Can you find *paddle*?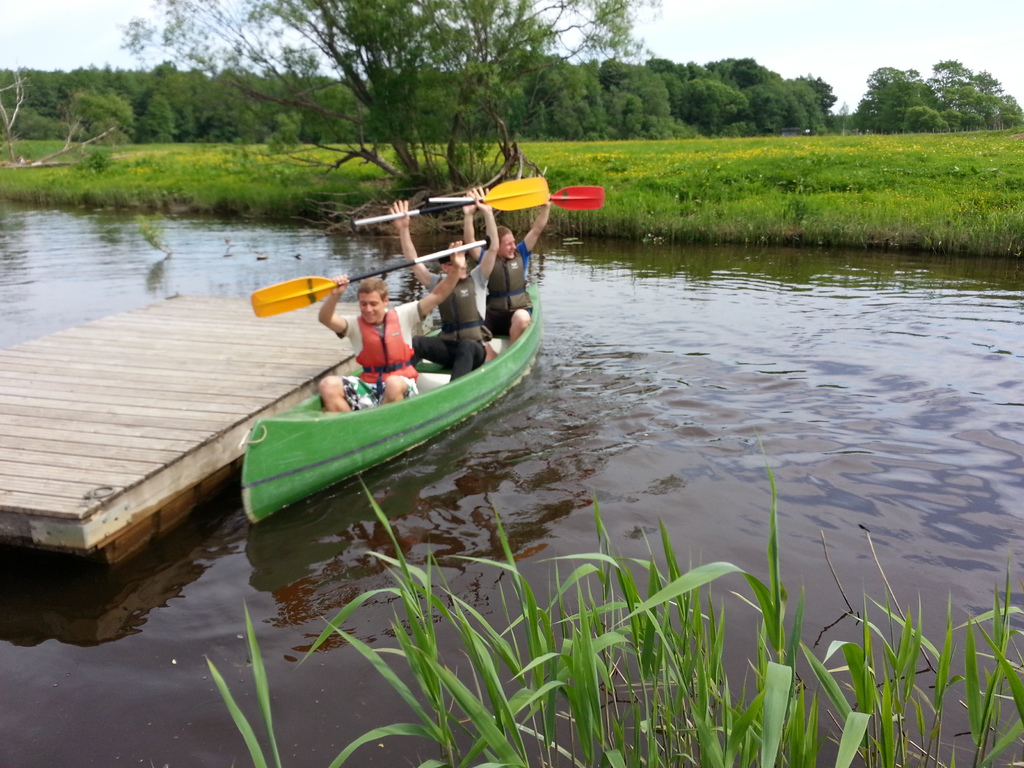
Yes, bounding box: 348, 177, 547, 230.
